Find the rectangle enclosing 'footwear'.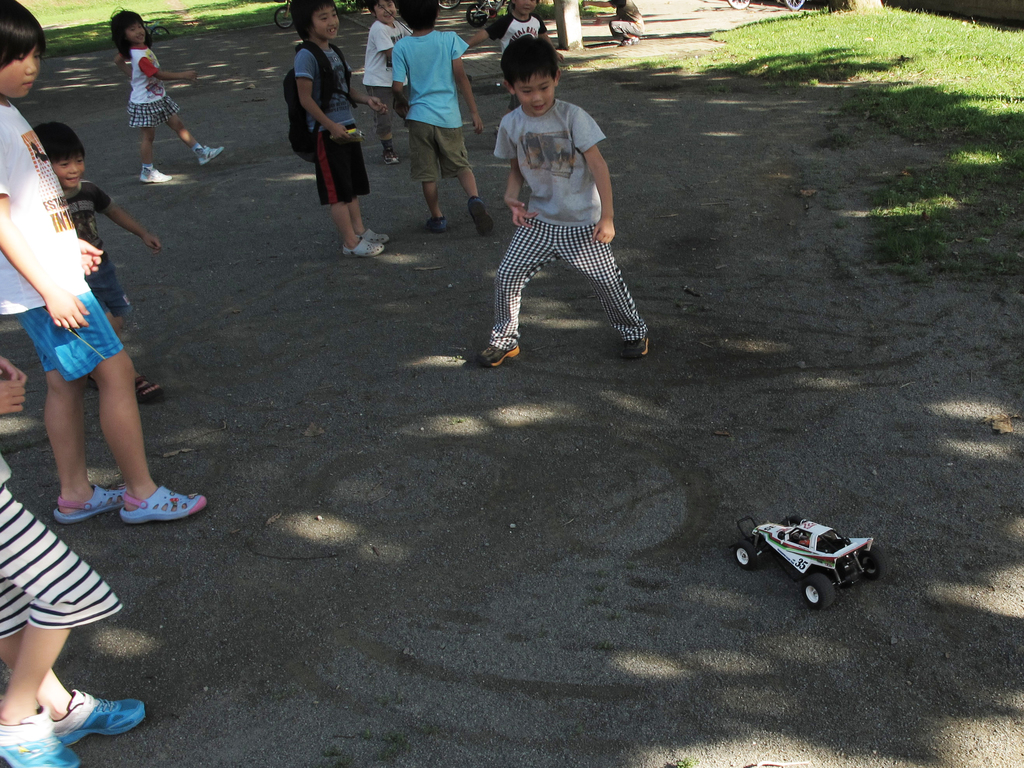
x1=363, y1=229, x2=399, y2=244.
